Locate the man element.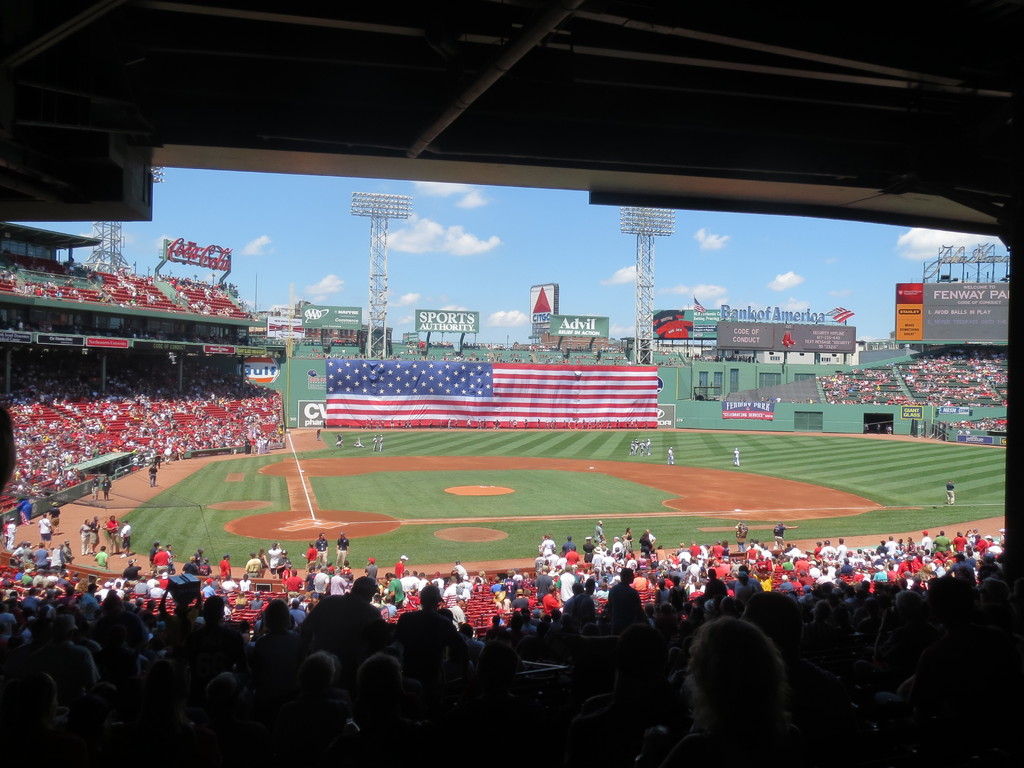
Element bbox: [left=631, top=437, right=650, bottom=457].
